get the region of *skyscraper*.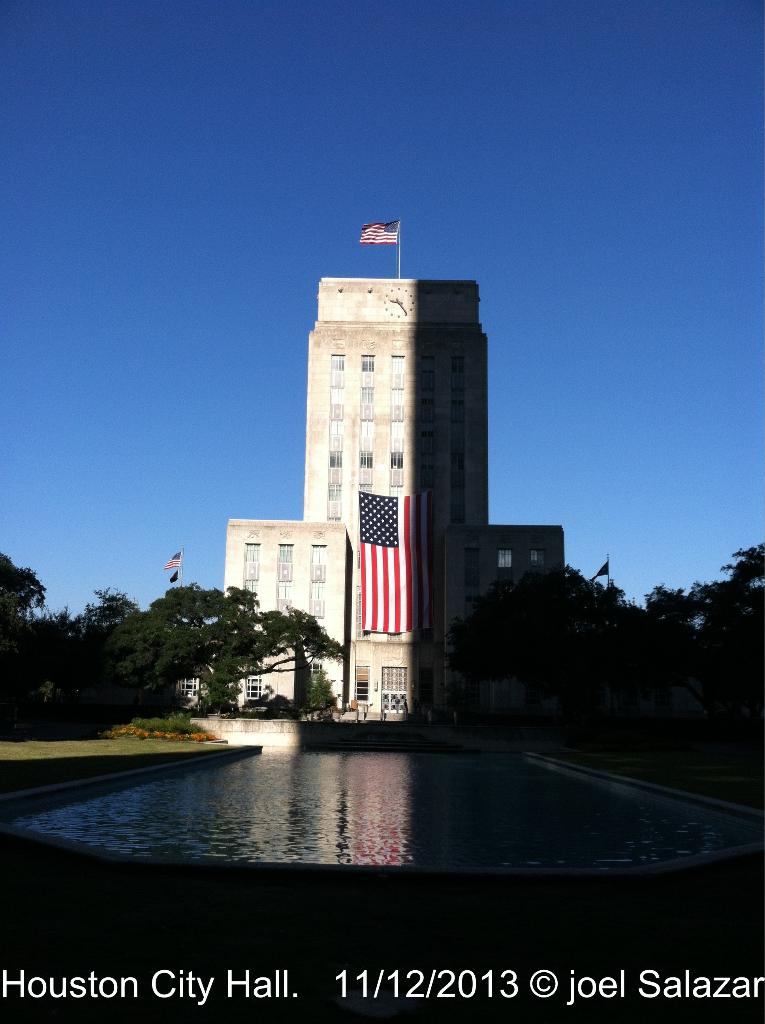
box=[289, 266, 495, 671].
